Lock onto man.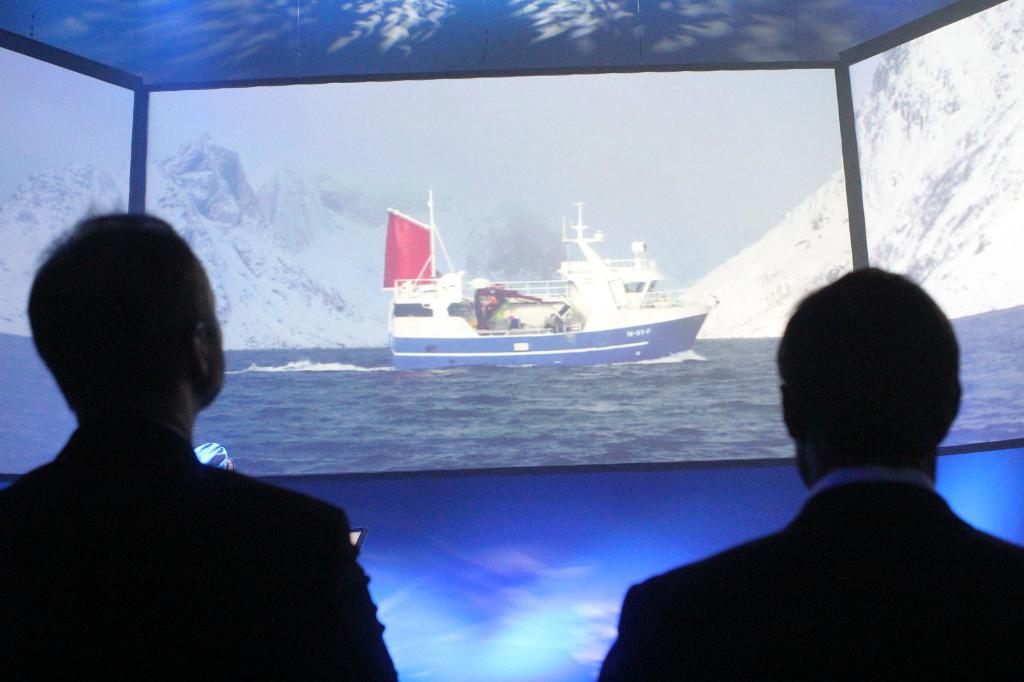
Locked: [x1=597, y1=258, x2=1023, y2=681].
